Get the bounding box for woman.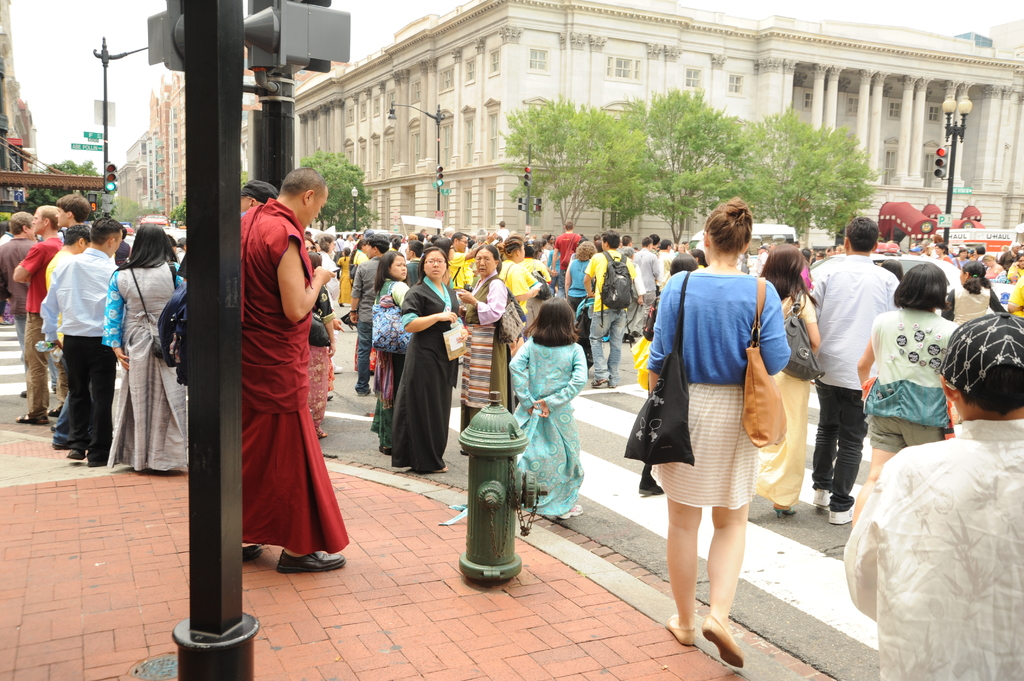
646,224,806,647.
